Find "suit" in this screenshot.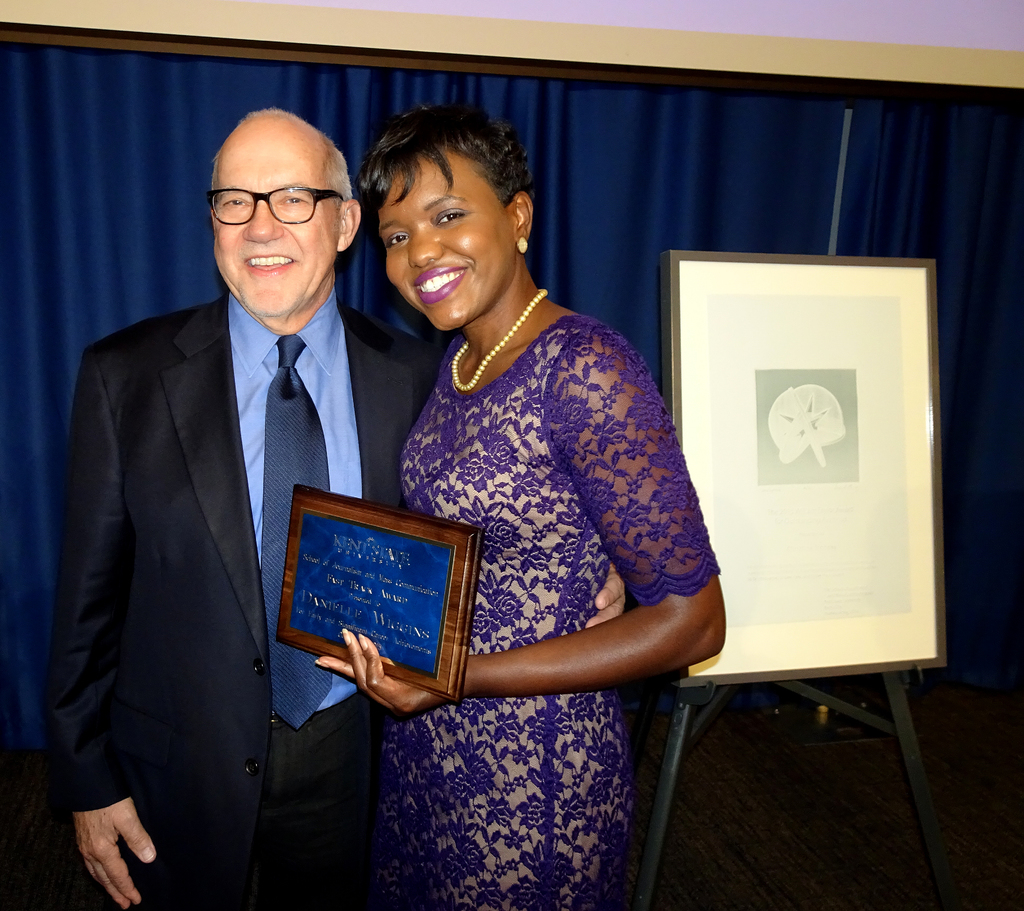
The bounding box for "suit" is 47, 290, 439, 910.
